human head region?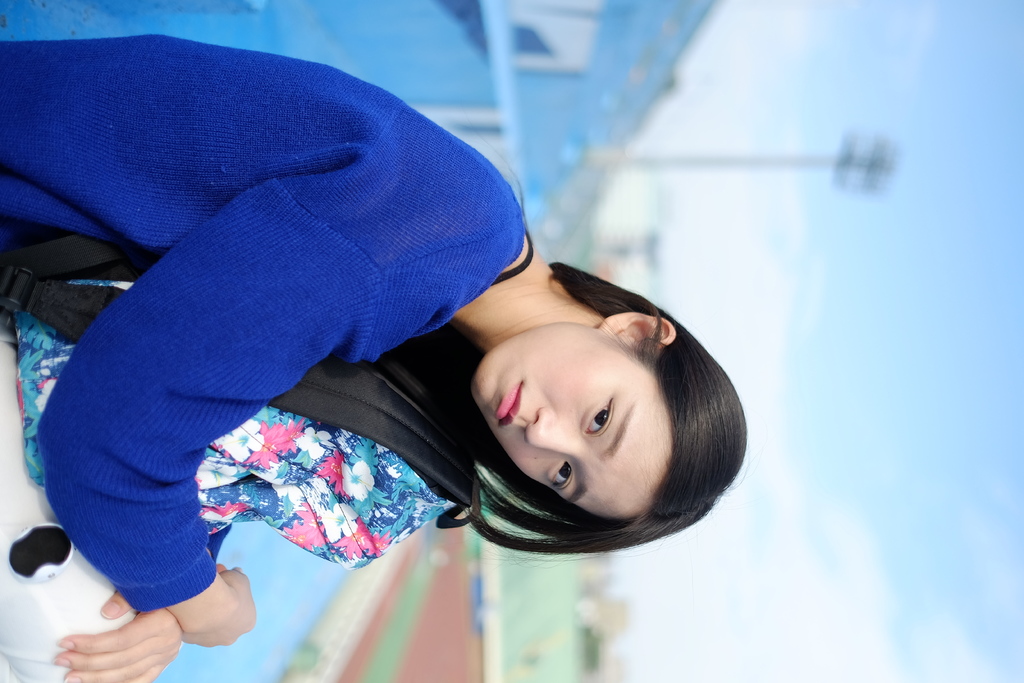
[470, 289, 728, 527]
